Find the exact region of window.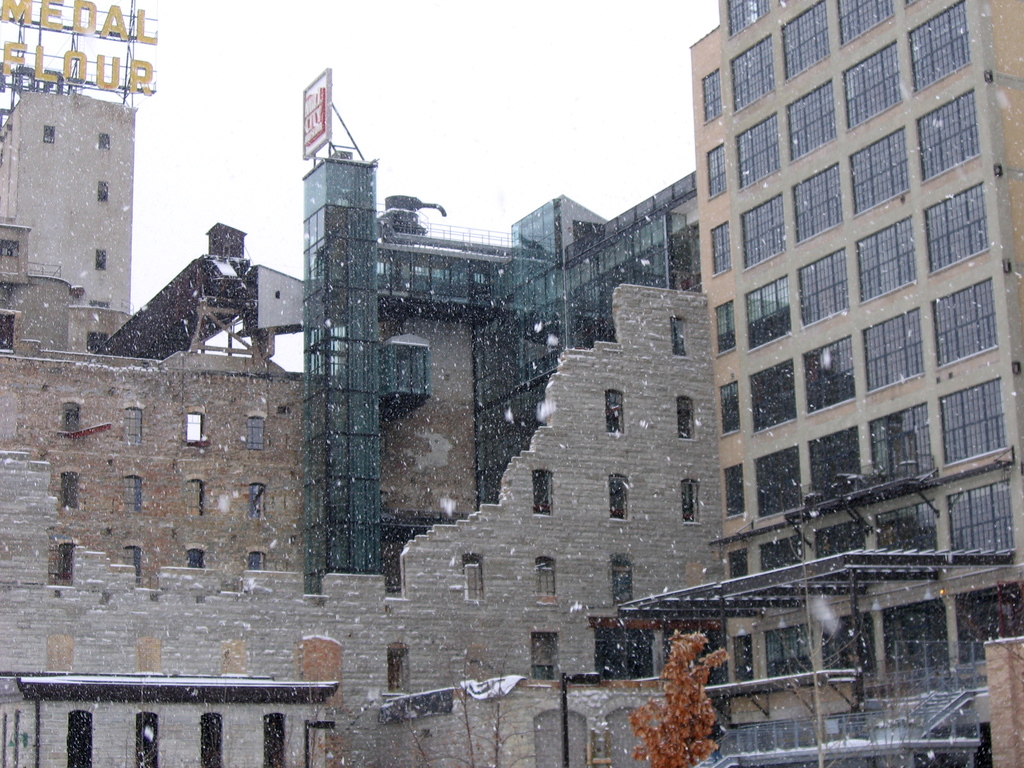
Exact region: {"left": 724, "top": 468, "right": 742, "bottom": 522}.
